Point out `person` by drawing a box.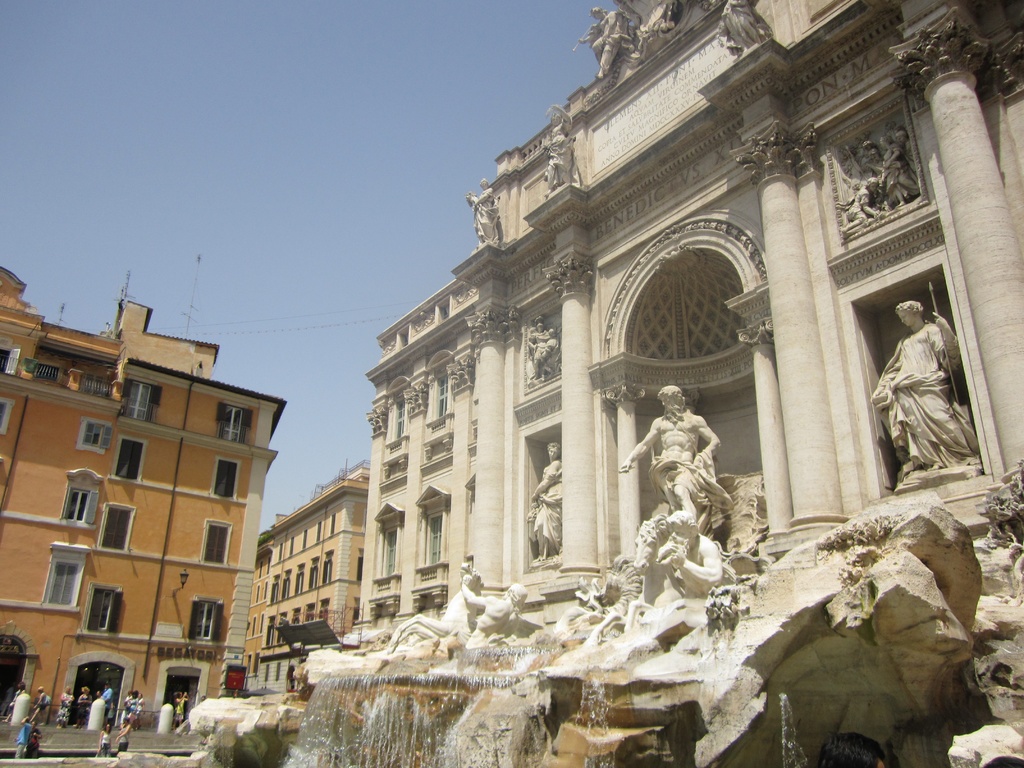
645 381 719 543.
